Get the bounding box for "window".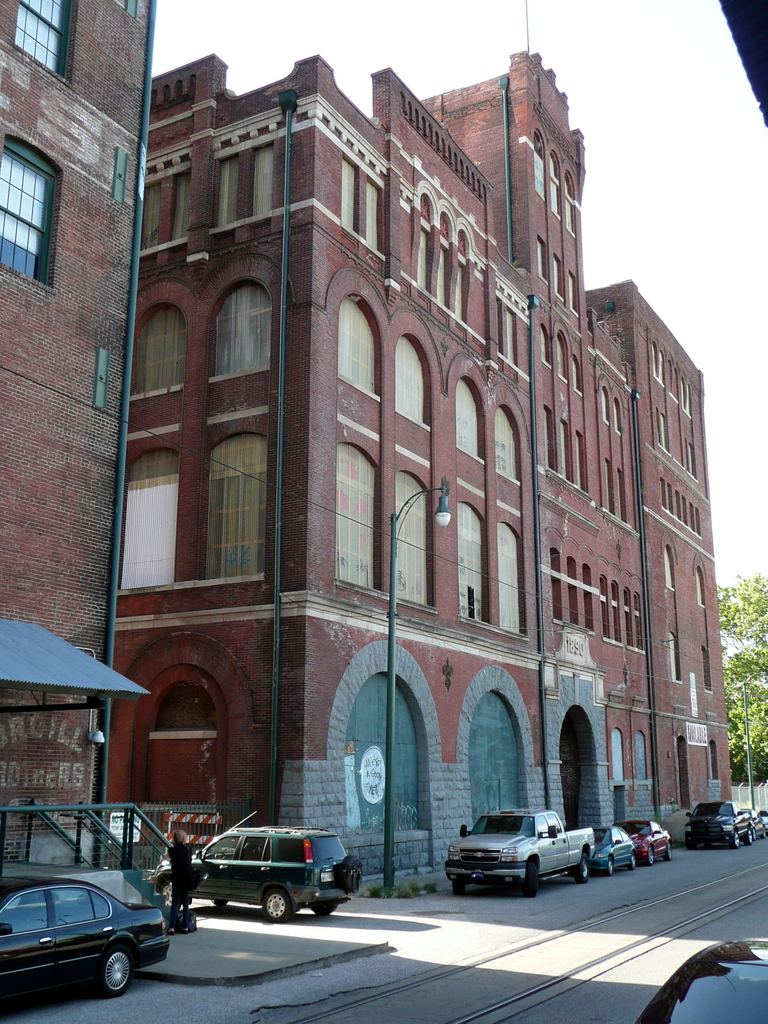
[452, 505, 487, 620].
